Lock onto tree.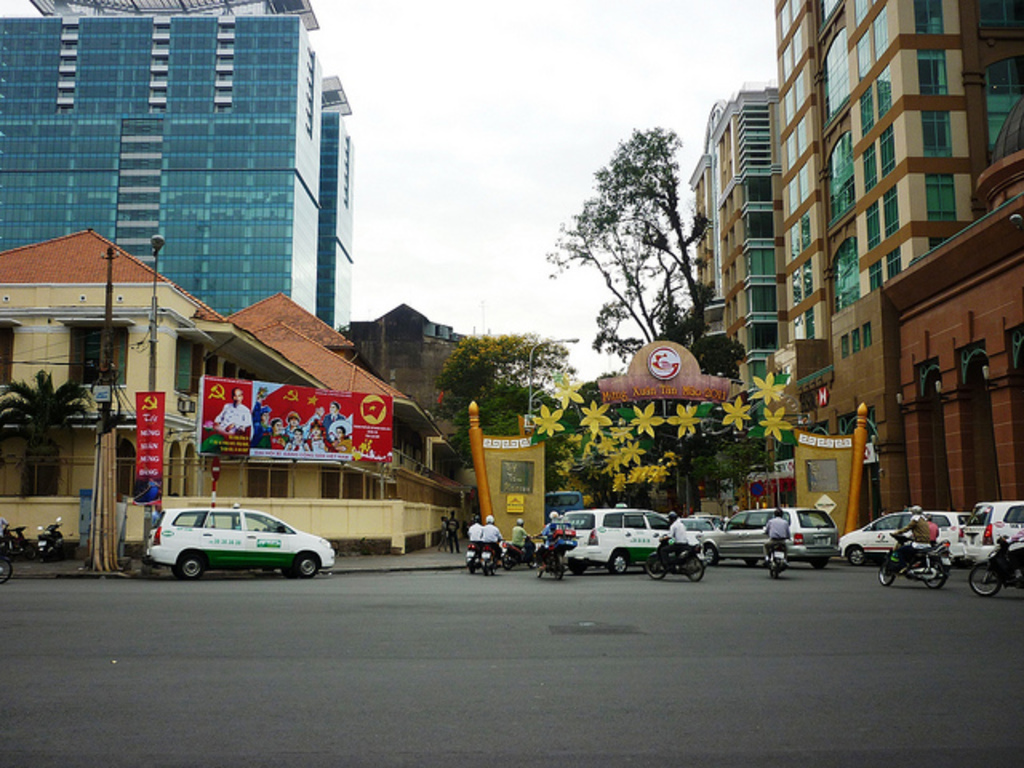
Locked: x1=450, y1=384, x2=565, y2=467.
